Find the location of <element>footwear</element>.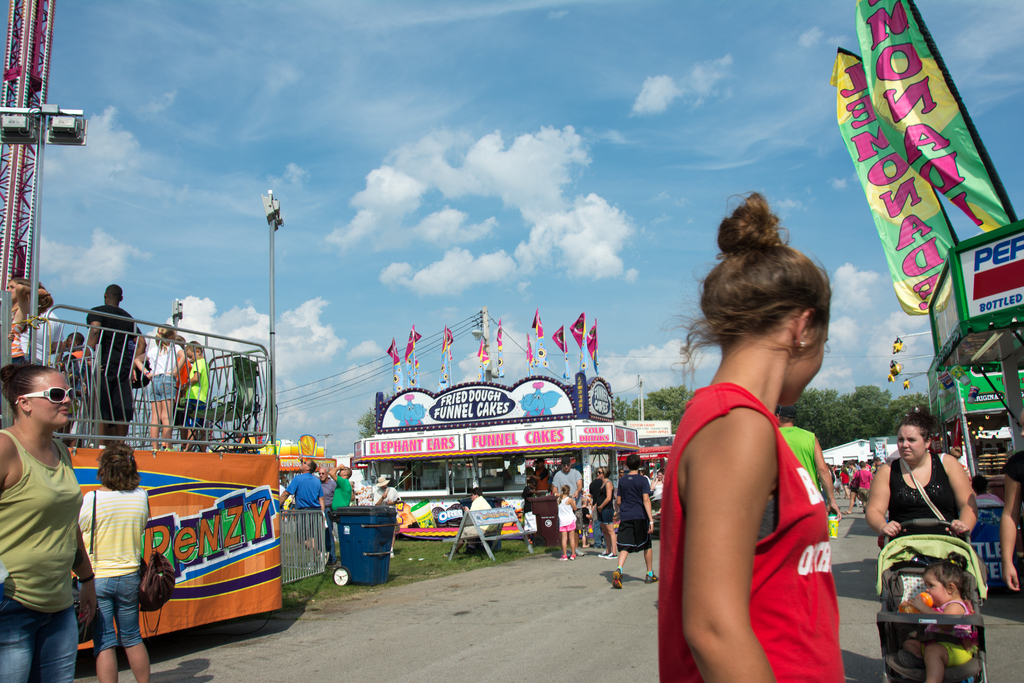
Location: left=644, top=573, right=661, bottom=583.
